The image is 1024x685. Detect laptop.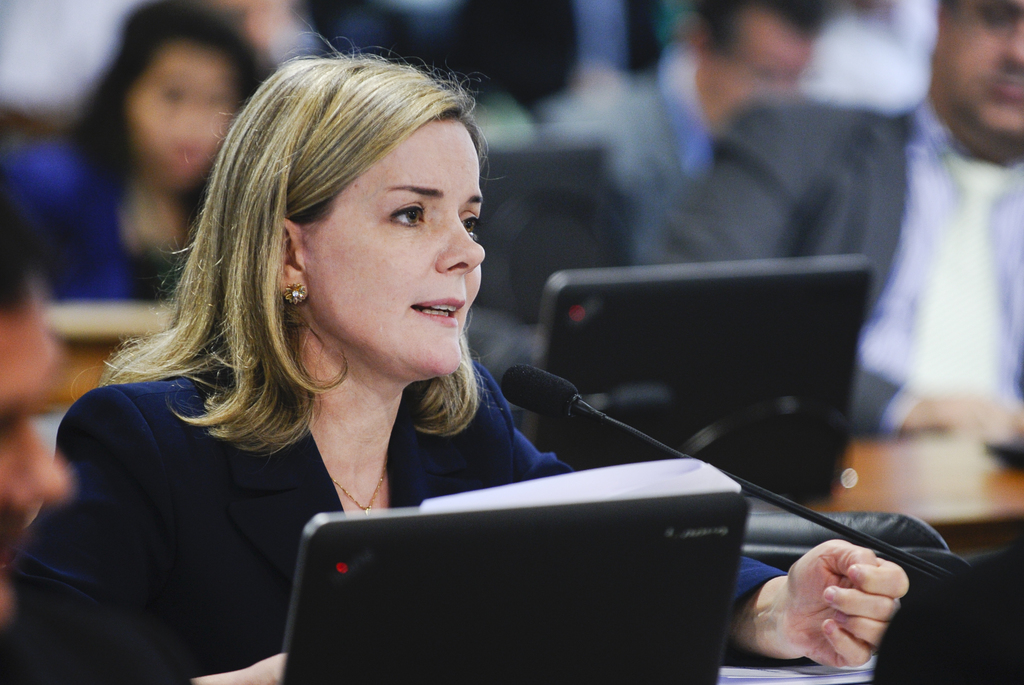
Detection: 266,444,707,672.
